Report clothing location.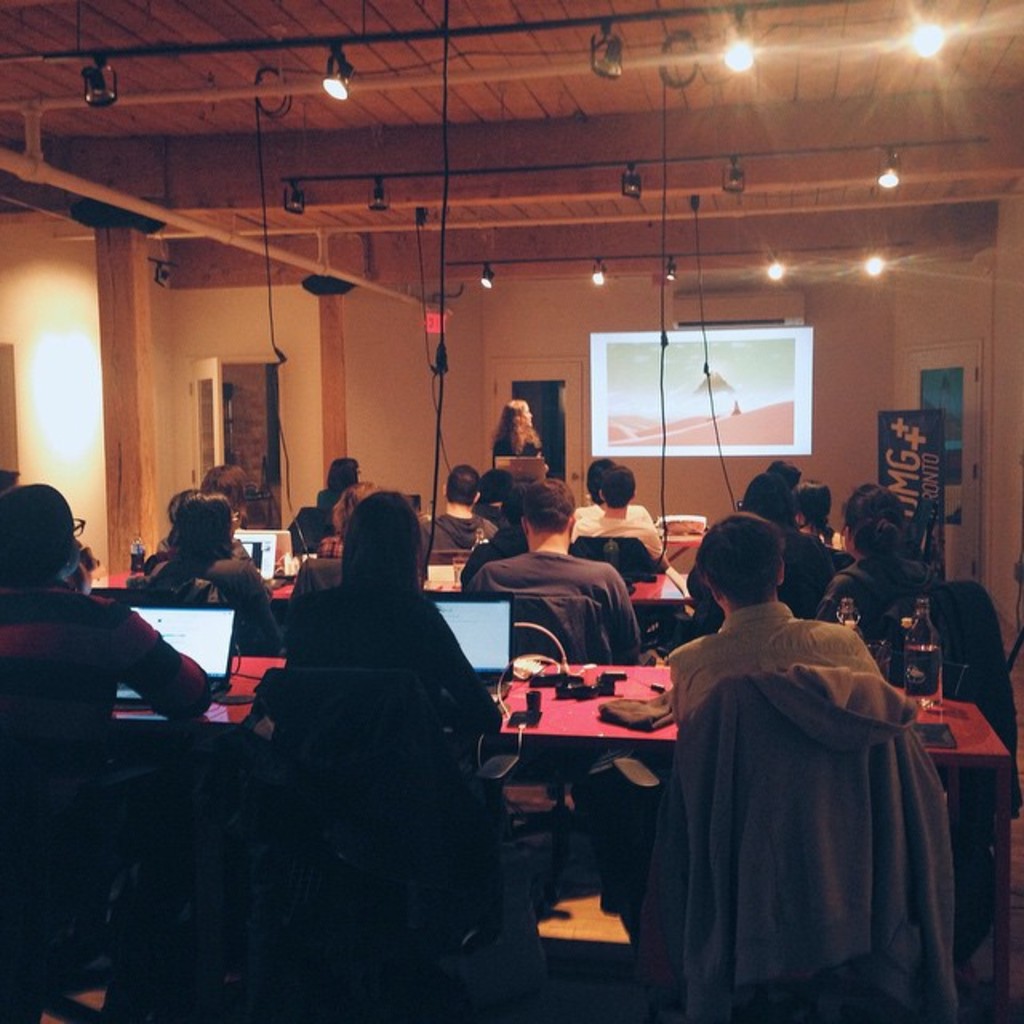
Report: 278/578/469/691.
